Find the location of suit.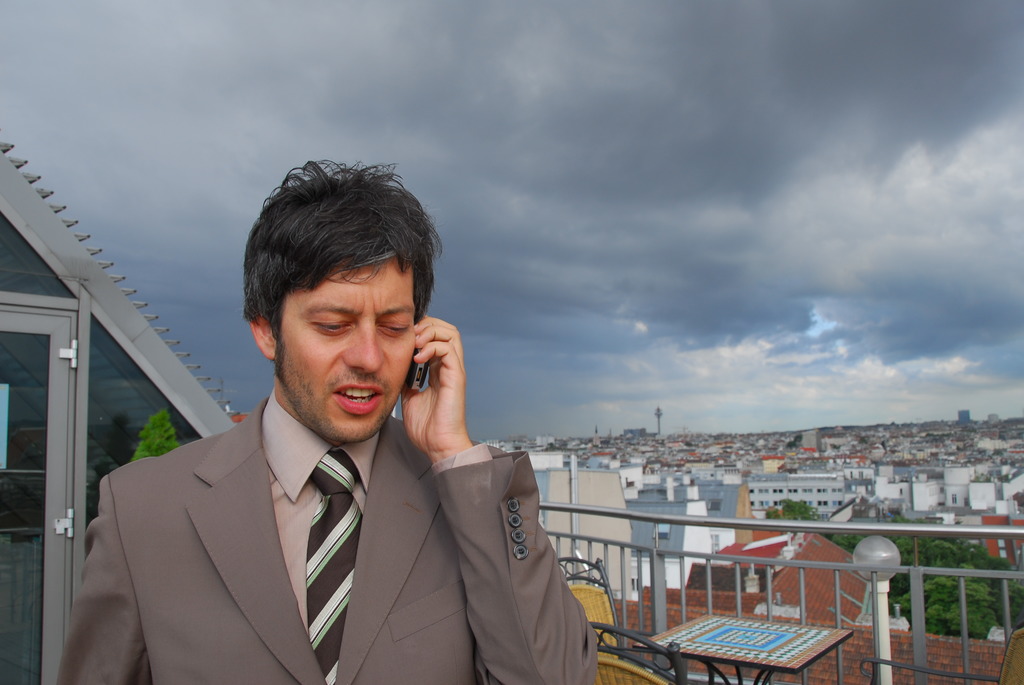
Location: region(79, 326, 550, 671).
